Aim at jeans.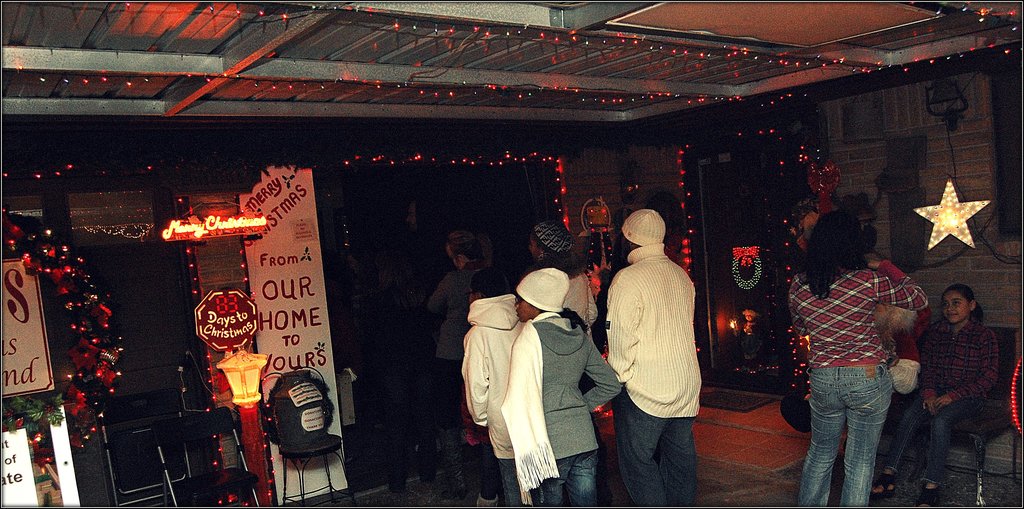
Aimed at <region>615, 385, 691, 503</region>.
